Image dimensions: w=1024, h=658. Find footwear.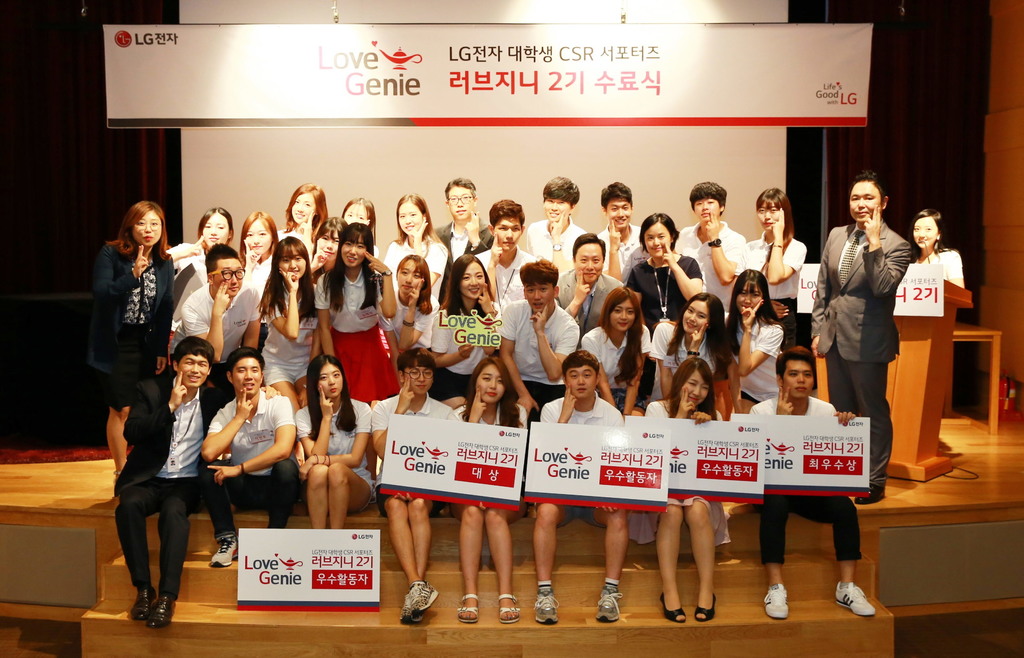
762, 580, 802, 620.
